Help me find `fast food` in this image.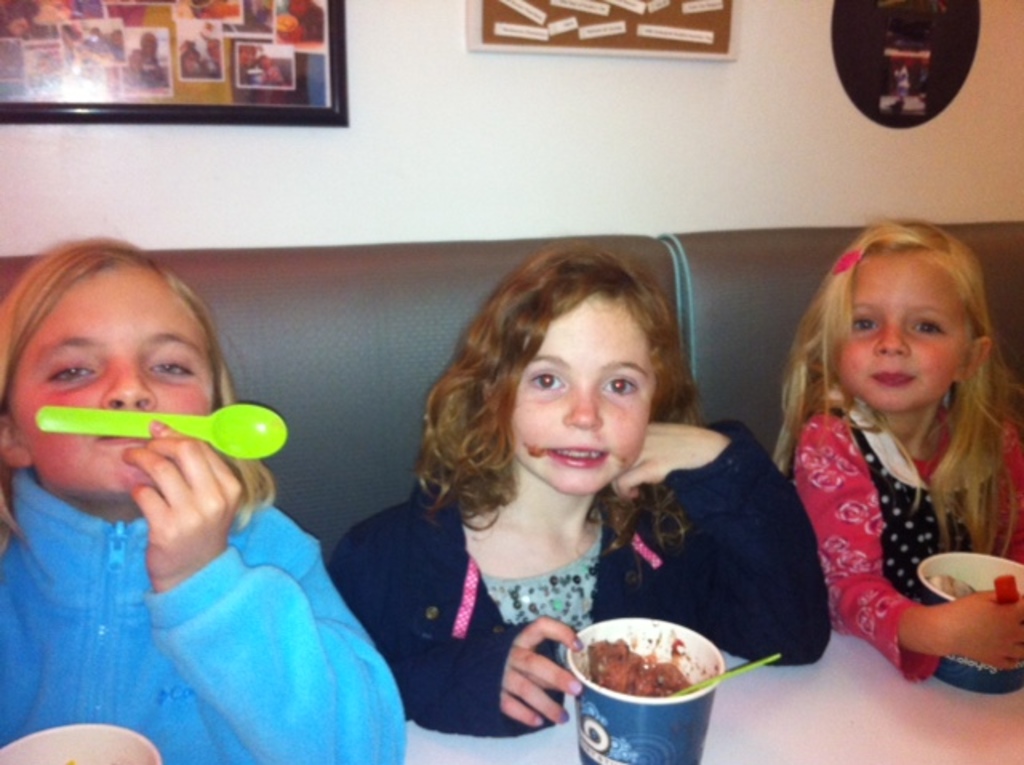
Found it: pyautogui.locateOnScreen(928, 570, 970, 592).
